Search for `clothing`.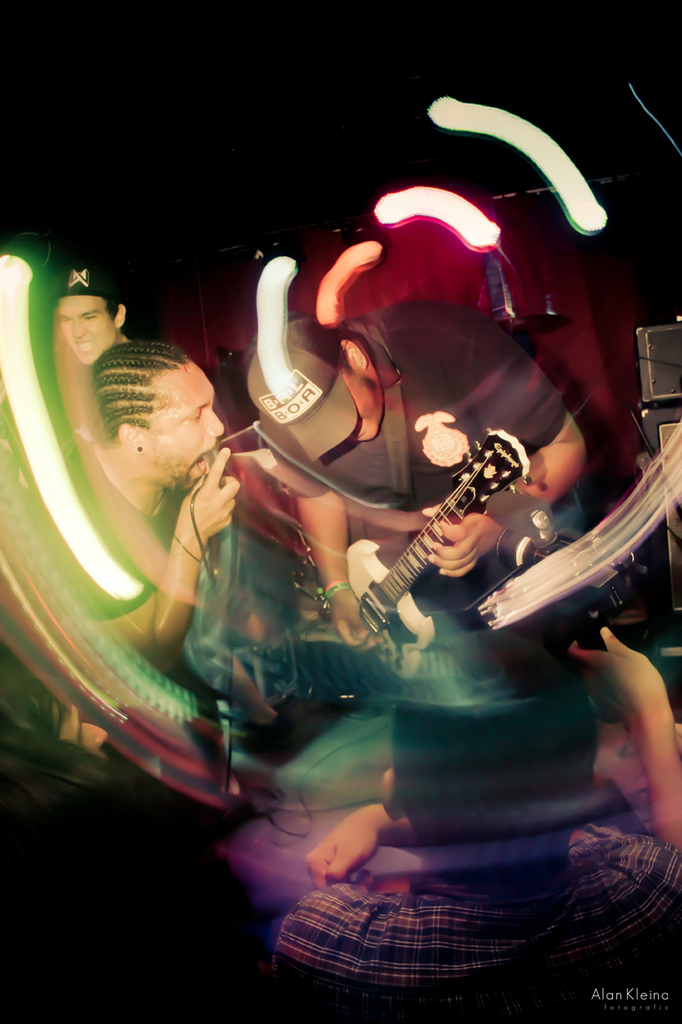
Found at region(51, 262, 122, 302).
